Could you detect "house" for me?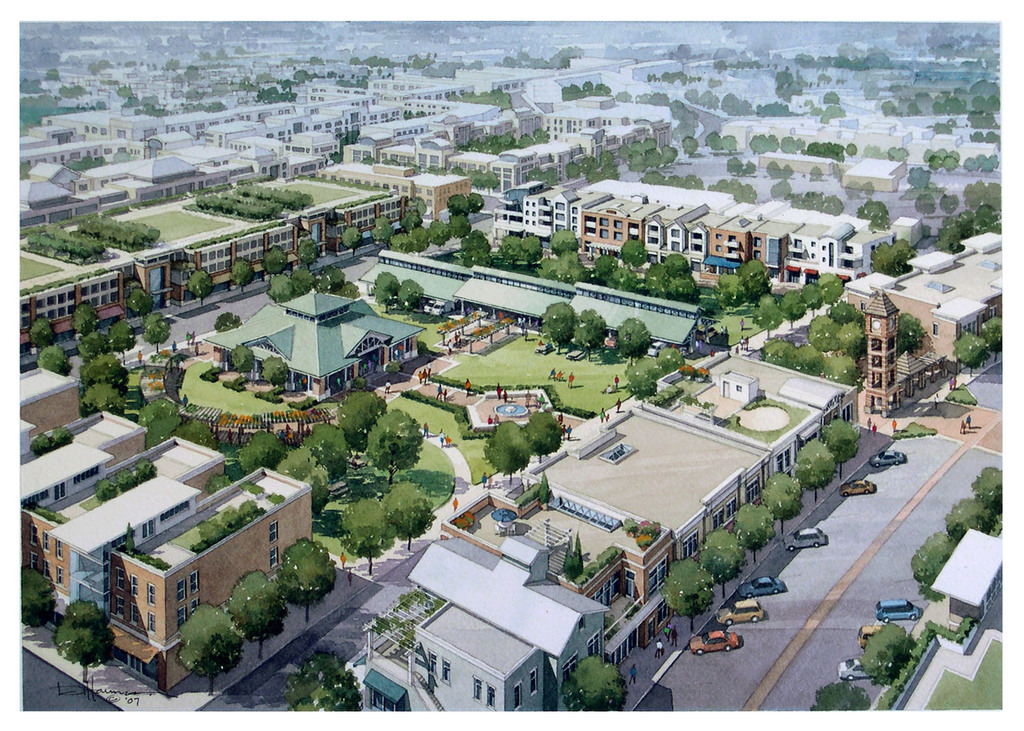
Detection result: 828/119/897/162.
